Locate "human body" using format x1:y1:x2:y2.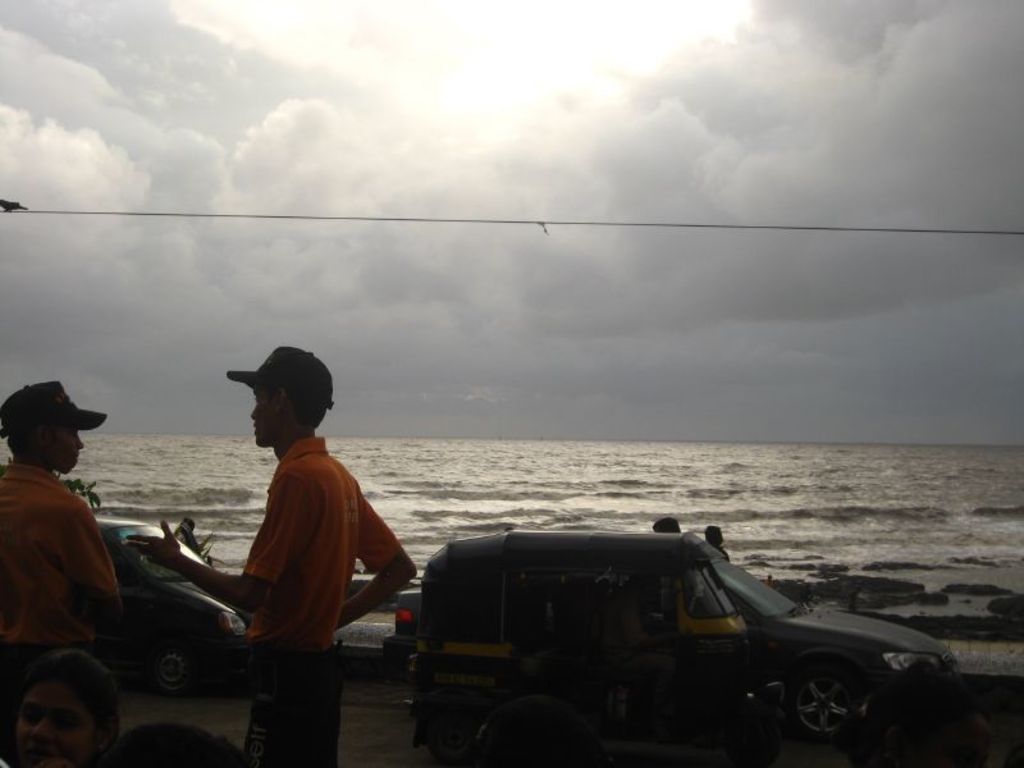
0:454:125:662.
